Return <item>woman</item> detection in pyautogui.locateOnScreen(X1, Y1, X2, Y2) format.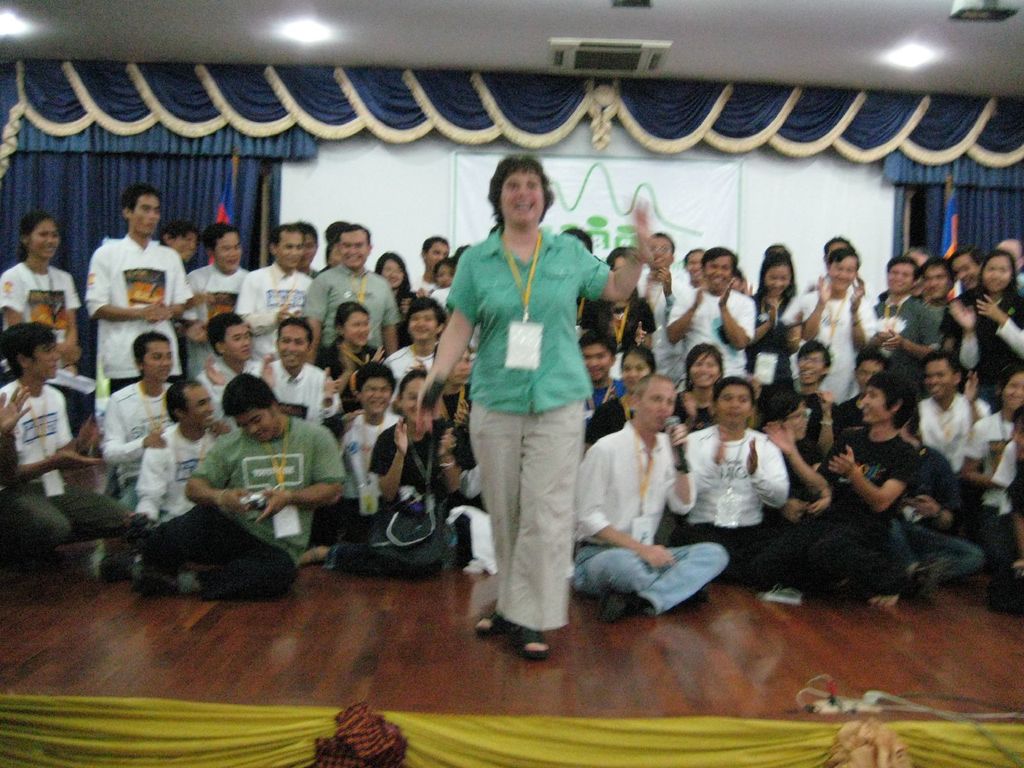
pyautogui.locateOnScreen(749, 252, 803, 430).
